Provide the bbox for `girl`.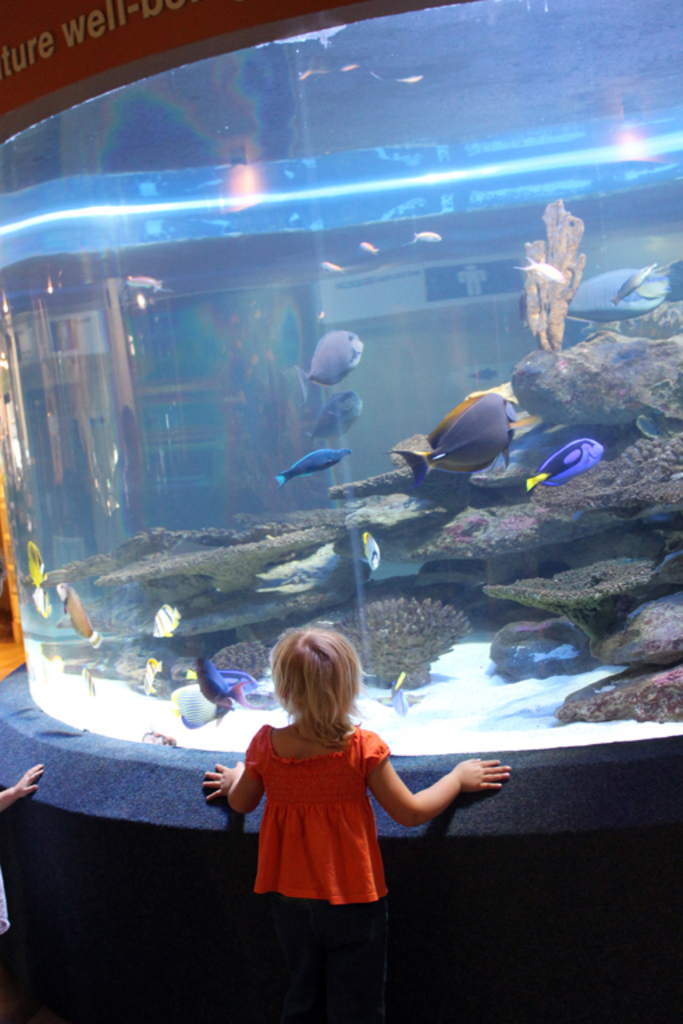
bbox=(205, 625, 507, 1021).
